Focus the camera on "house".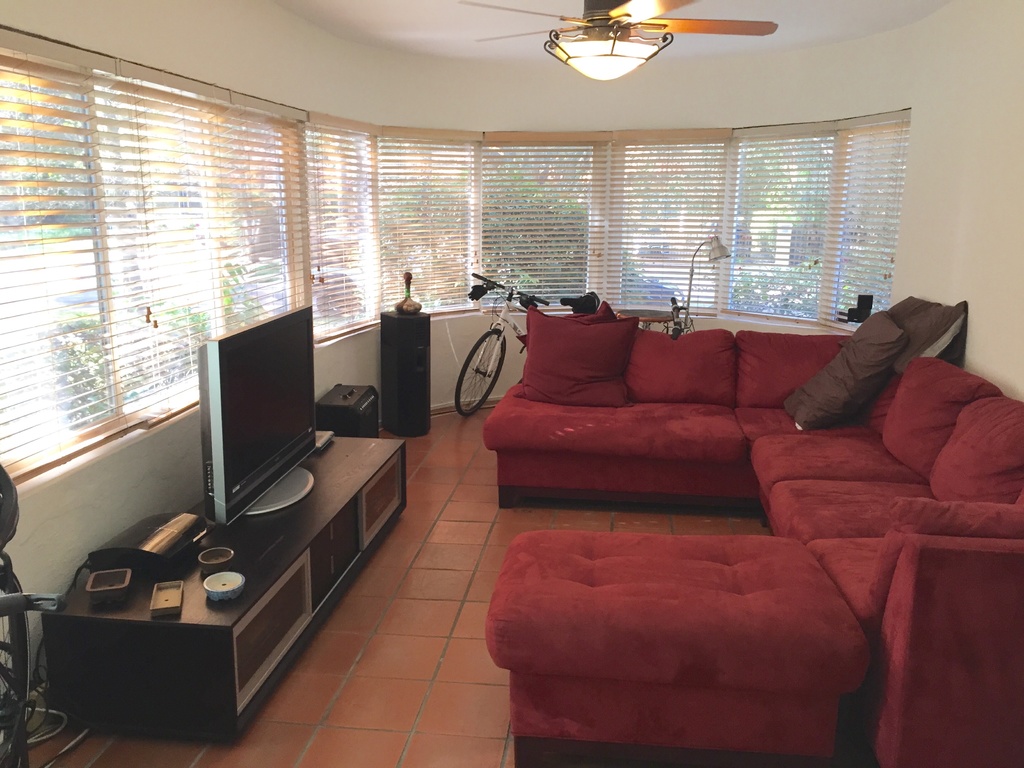
Focus region: 0,0,1023,767.
